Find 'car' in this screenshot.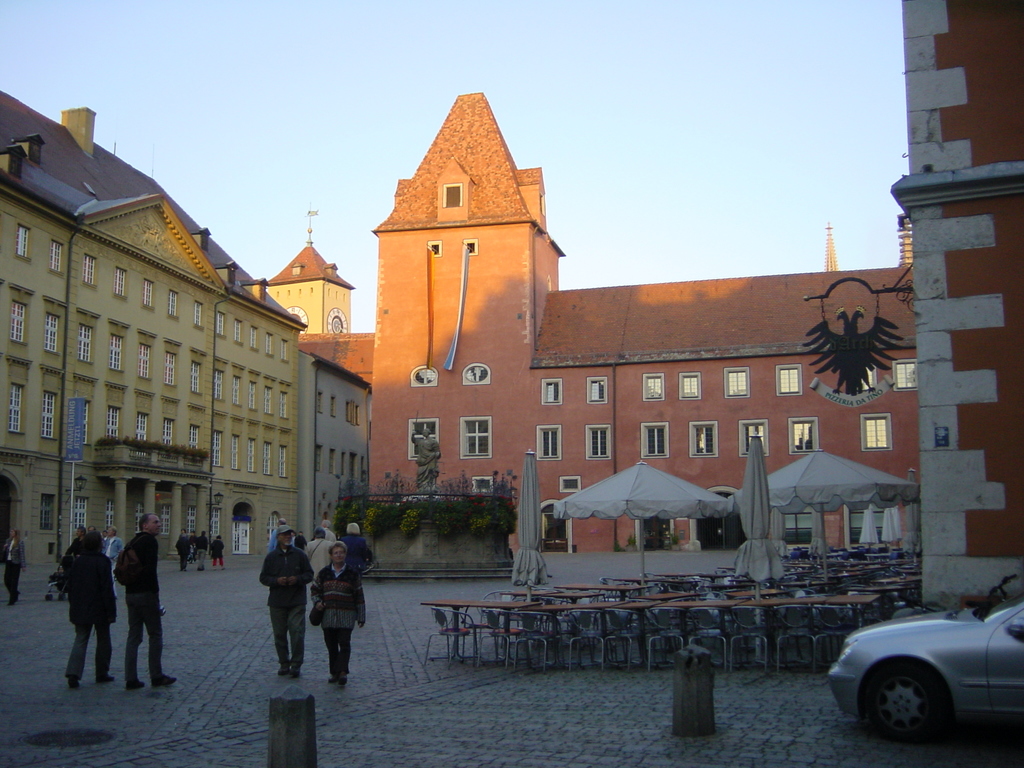
The bounding box for 'car' is 826,590,1018,748.
